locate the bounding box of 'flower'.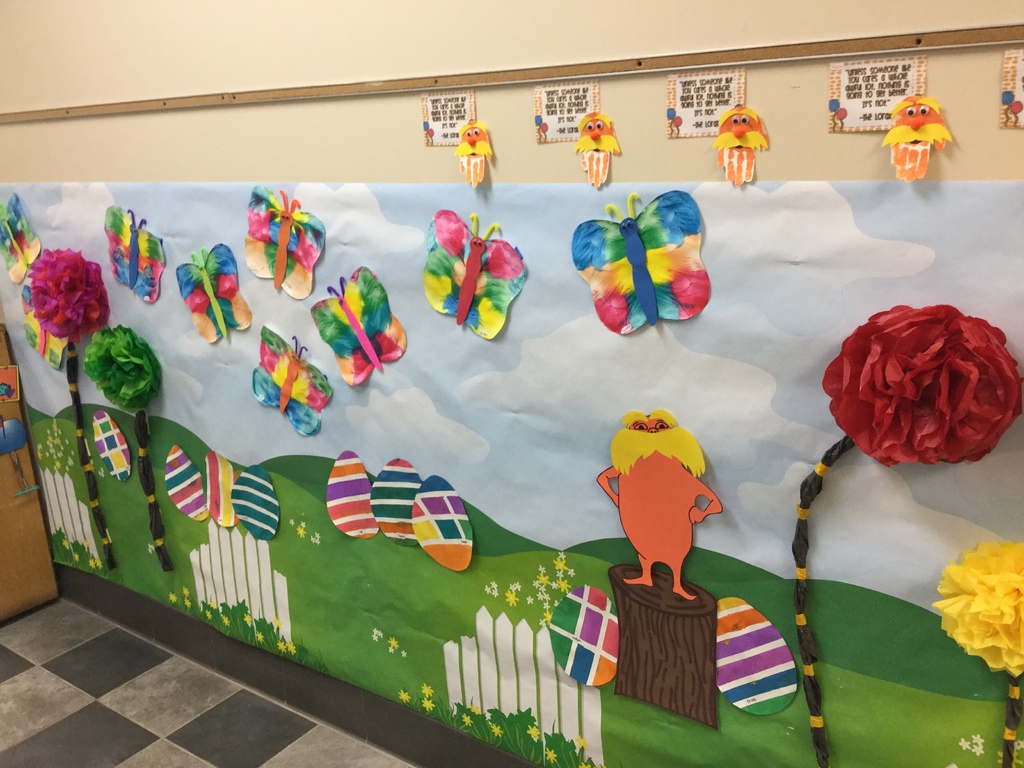
Bounding box: box=[242, 613, 253, 627].
